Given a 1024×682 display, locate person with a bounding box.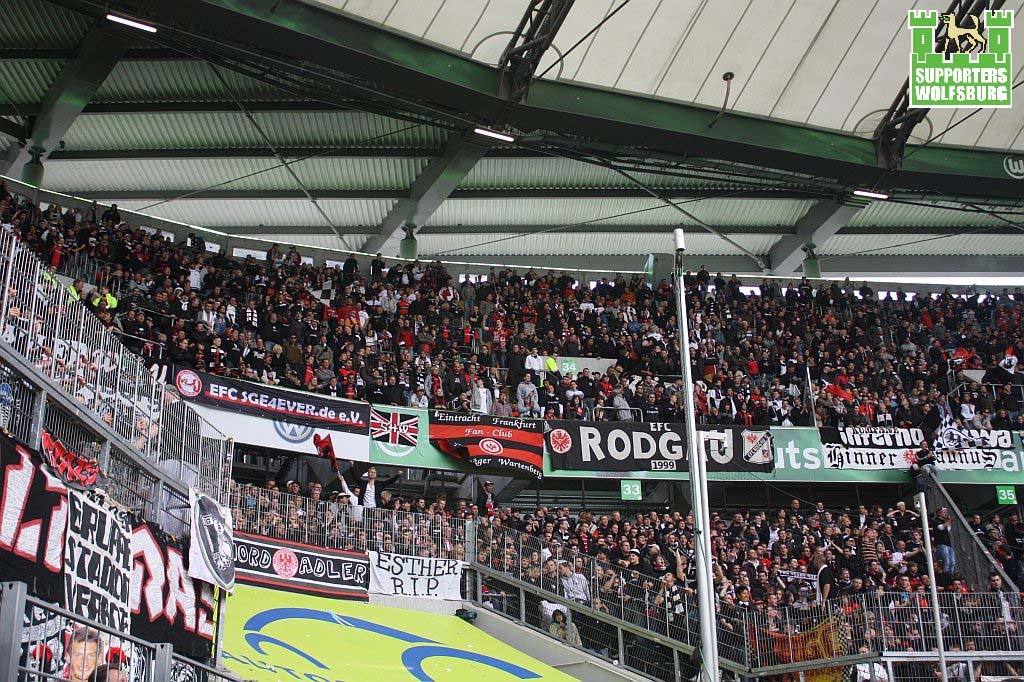
Located: box=[469, 466, 501, 515].
